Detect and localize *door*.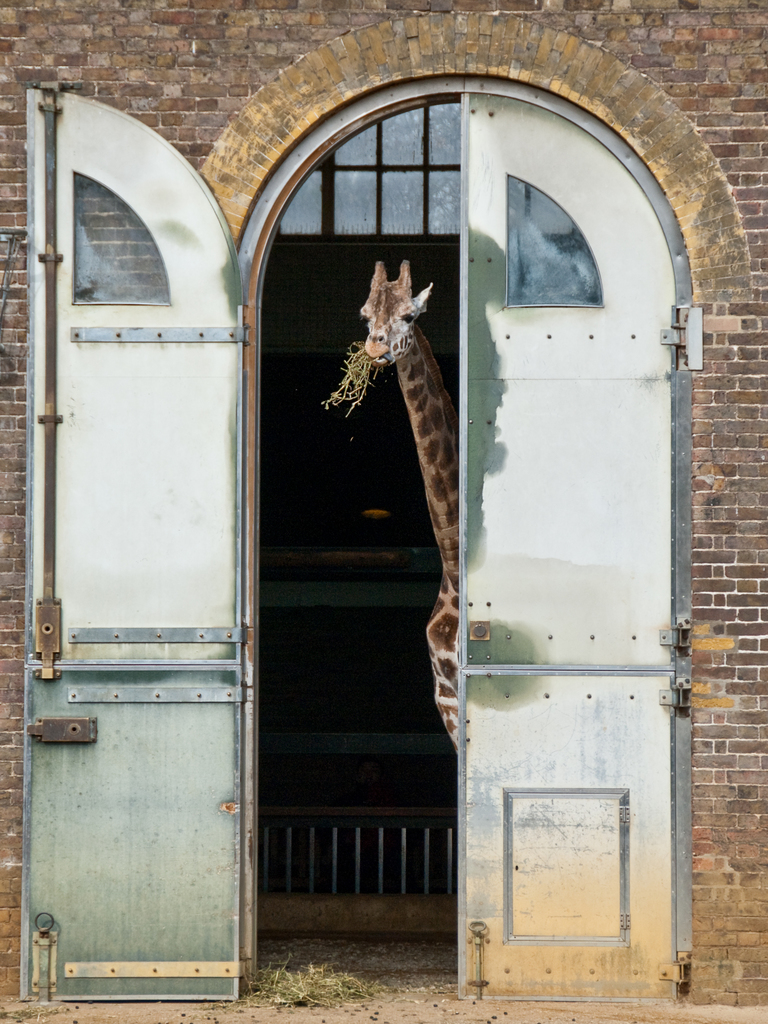
Localized at x1=458, y1=68, x2=685, y2=1012.
